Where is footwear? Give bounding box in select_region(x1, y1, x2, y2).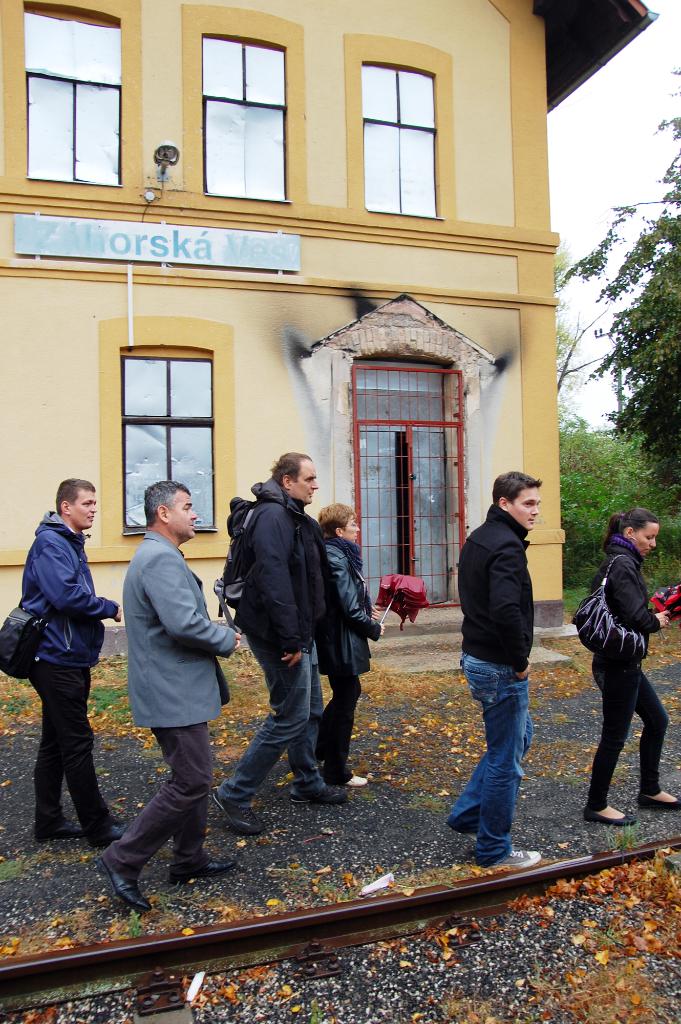
select_region(97, 851, 152, 916).
